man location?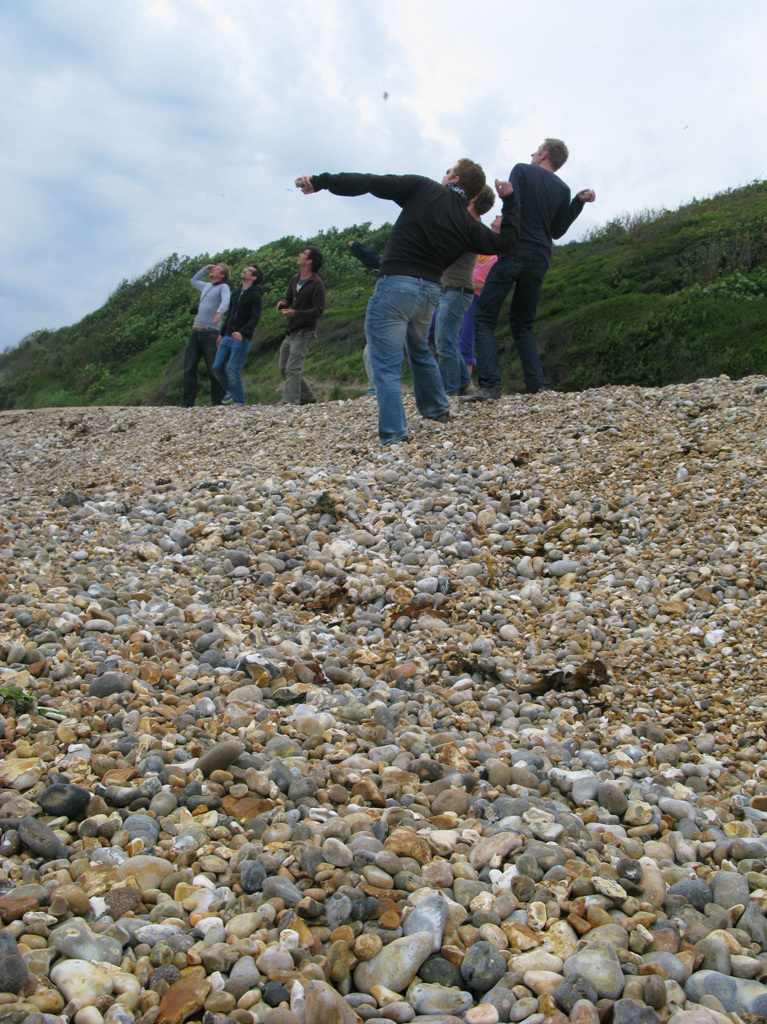
pyautogui.locateOnScreen(291, 153, 523, 447)
